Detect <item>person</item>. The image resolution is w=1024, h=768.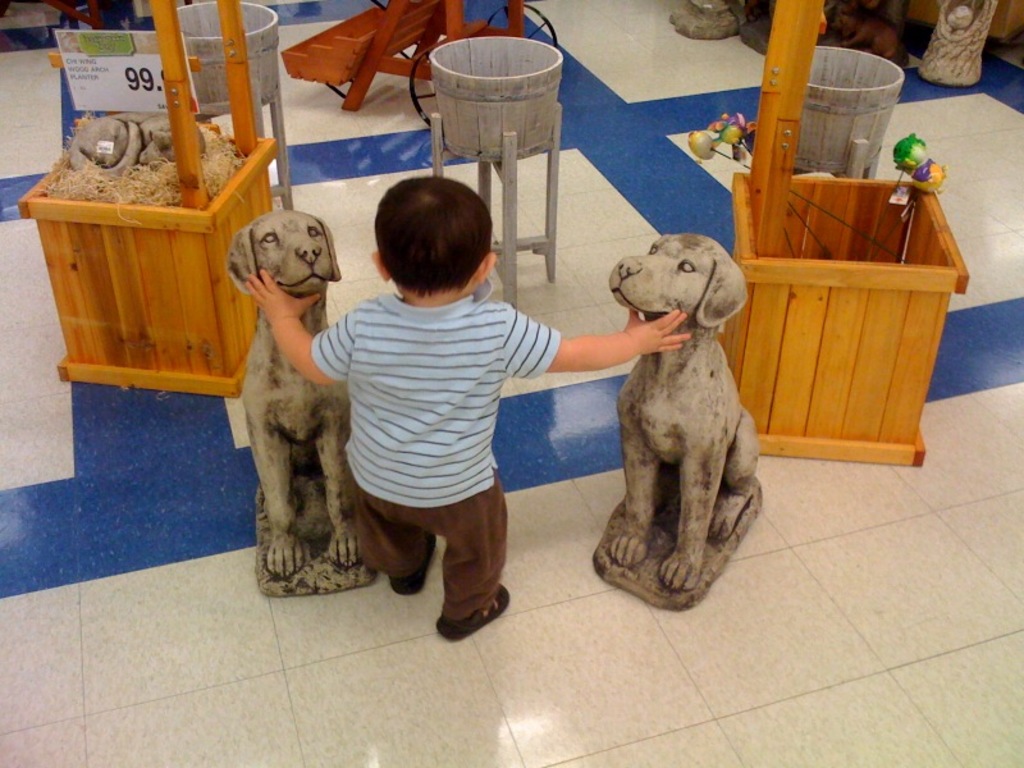
crop(216, 174, 362, 612).
